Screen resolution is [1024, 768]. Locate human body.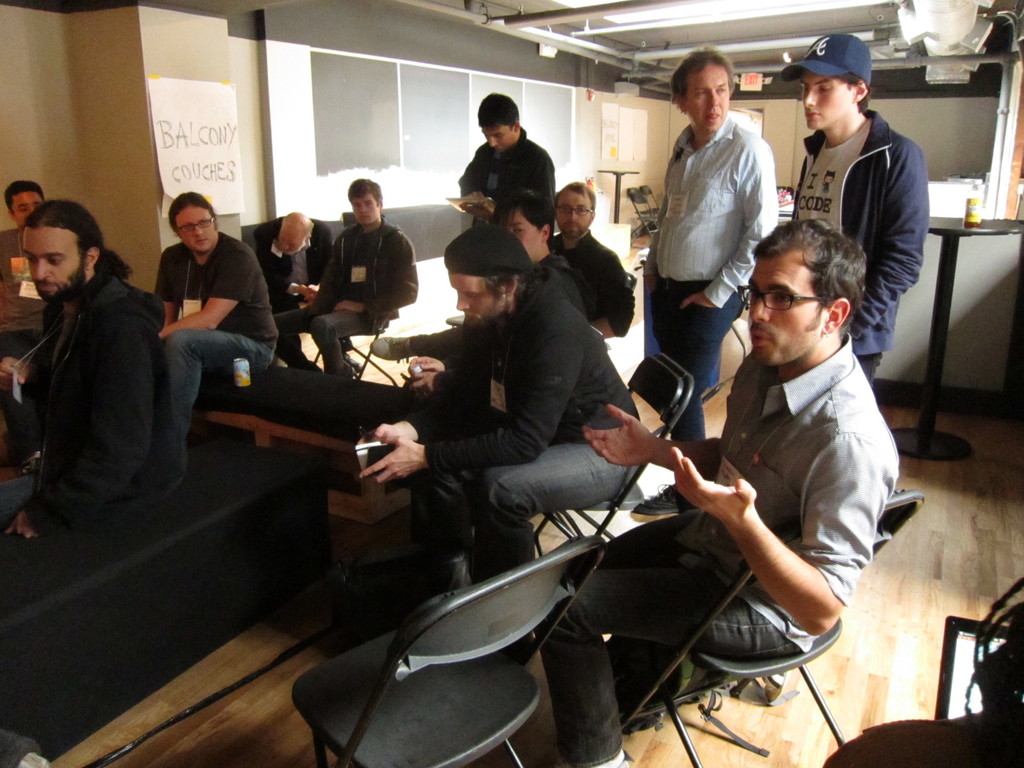
8/190/191/567.
